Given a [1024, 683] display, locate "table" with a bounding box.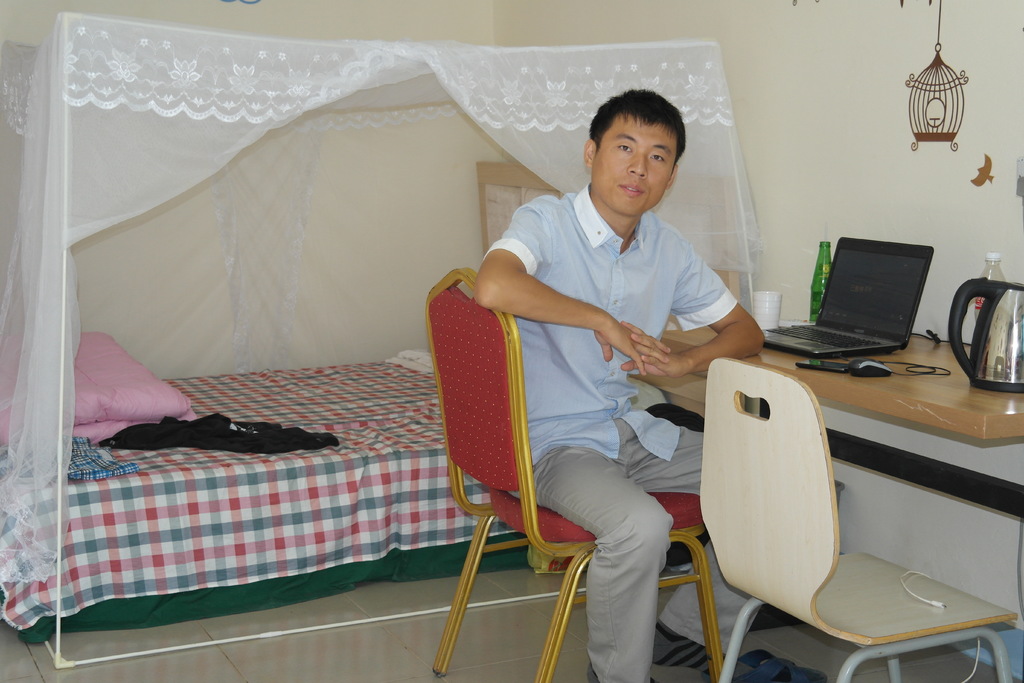
Located: [670, 338, 1013, 668].
